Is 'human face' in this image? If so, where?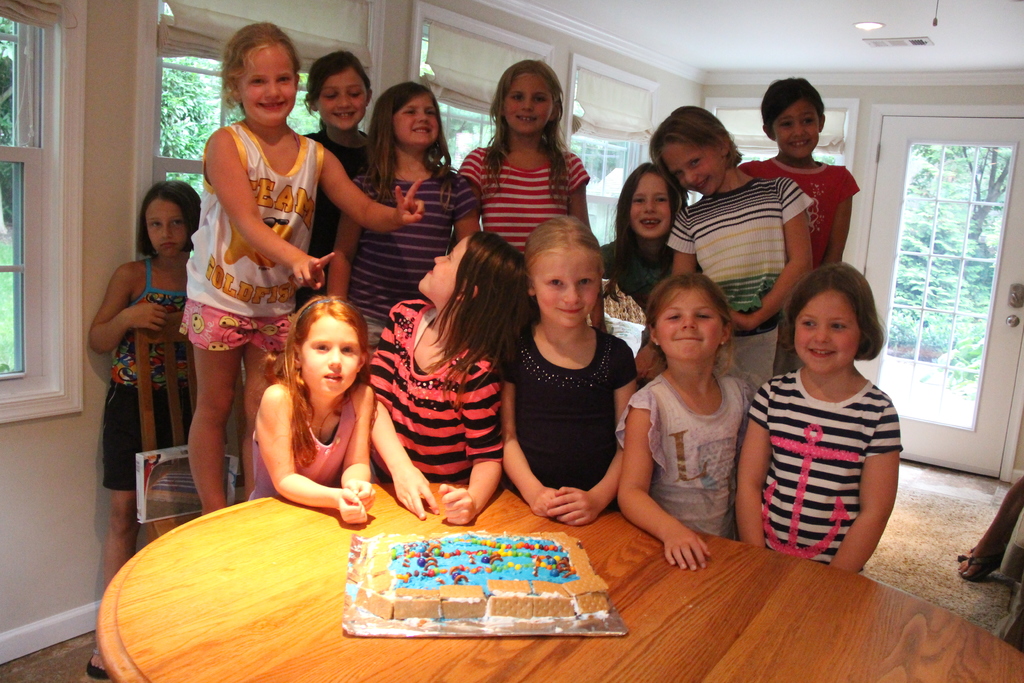
Yes, at {"x1": 302, "y1": 315, "x2": 360, "y2": 399}.
